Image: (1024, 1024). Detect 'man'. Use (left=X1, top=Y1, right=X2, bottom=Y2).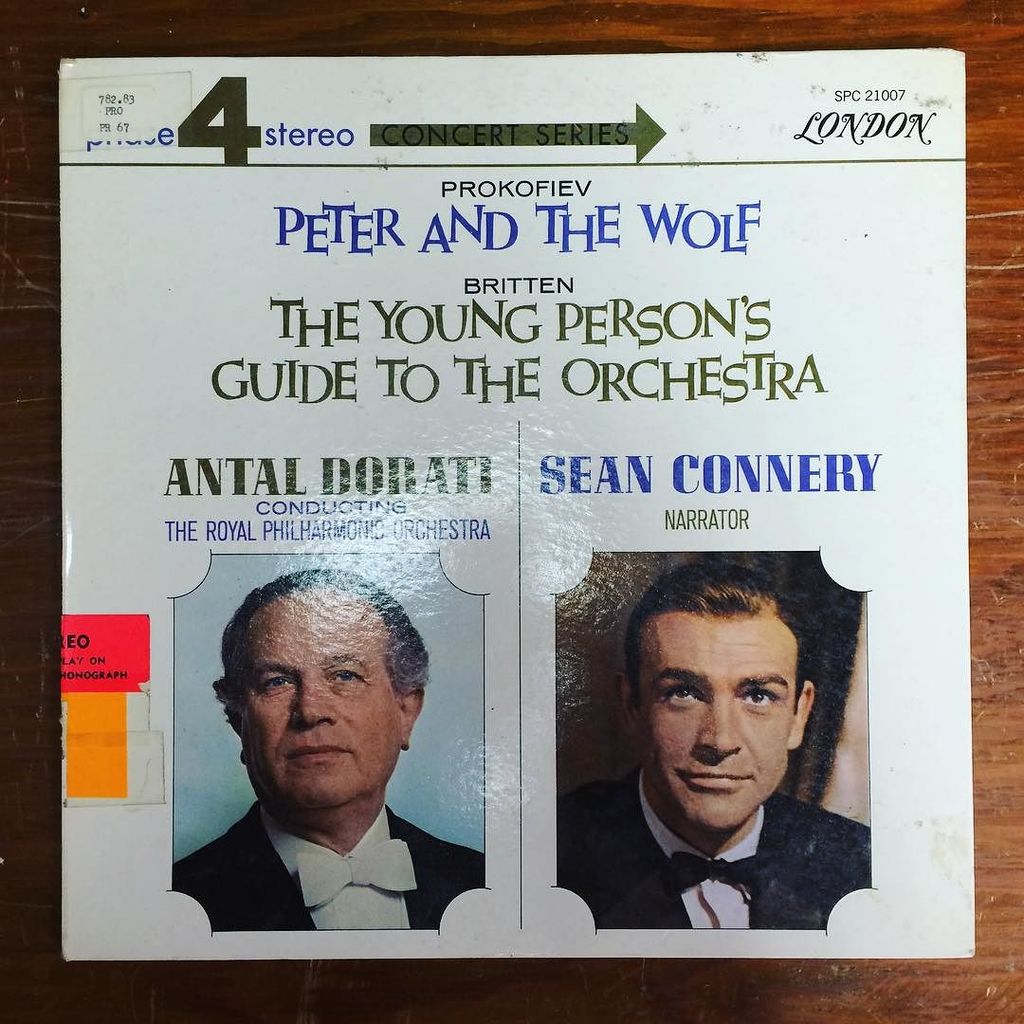
(left=160, top=580, right=512, bottom=957).
